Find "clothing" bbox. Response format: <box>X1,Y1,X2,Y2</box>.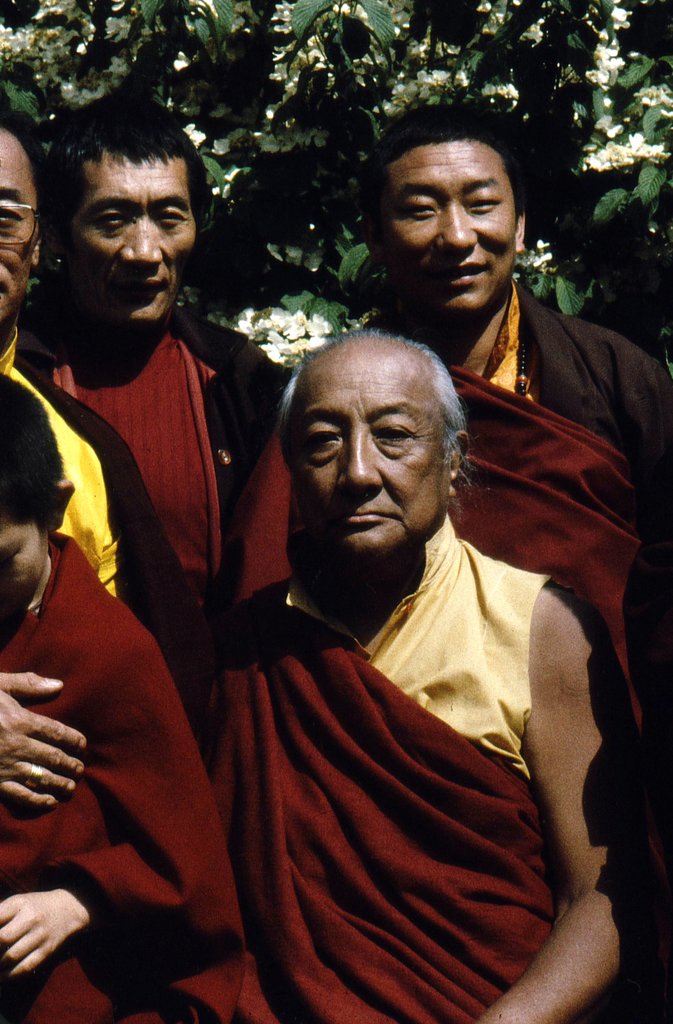
<box>0,540,241,1023</box>.
